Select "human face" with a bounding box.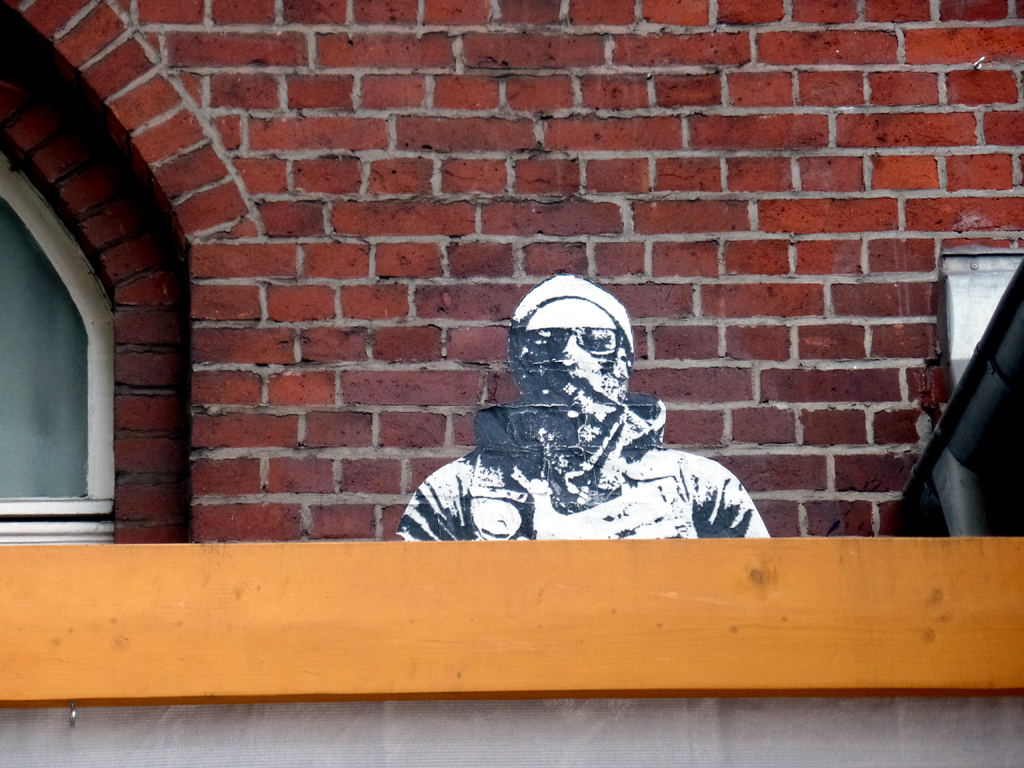
region(504, 300, 628, 430).
